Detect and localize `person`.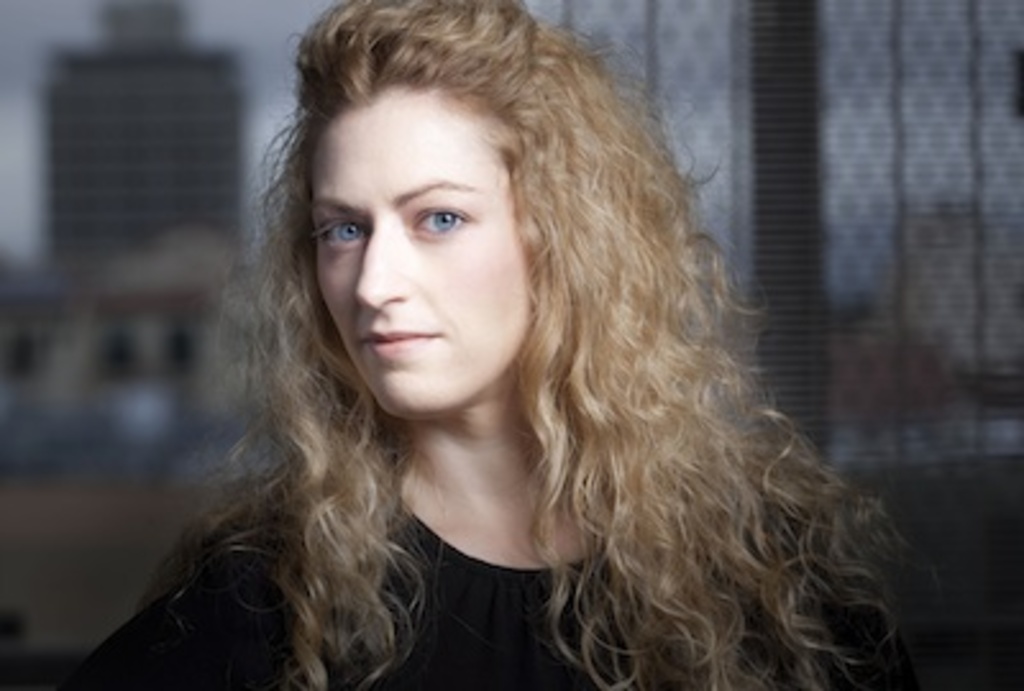
Localized at [59, 0, 919, 688].
